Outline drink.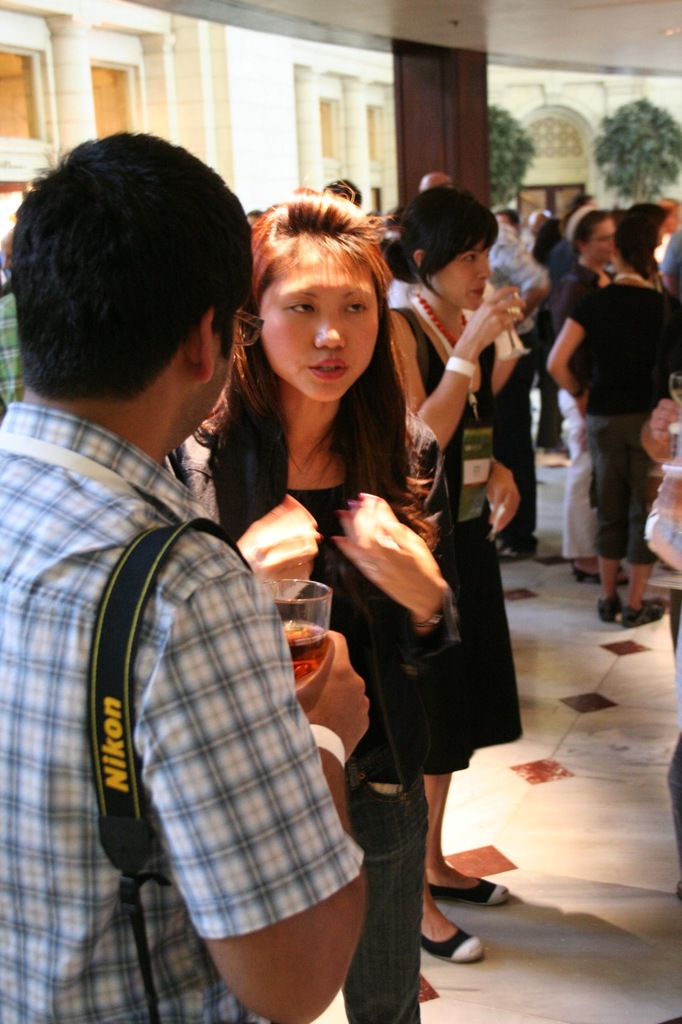
Outline: (x1=490, y1=291, x2=527, y2=360).
